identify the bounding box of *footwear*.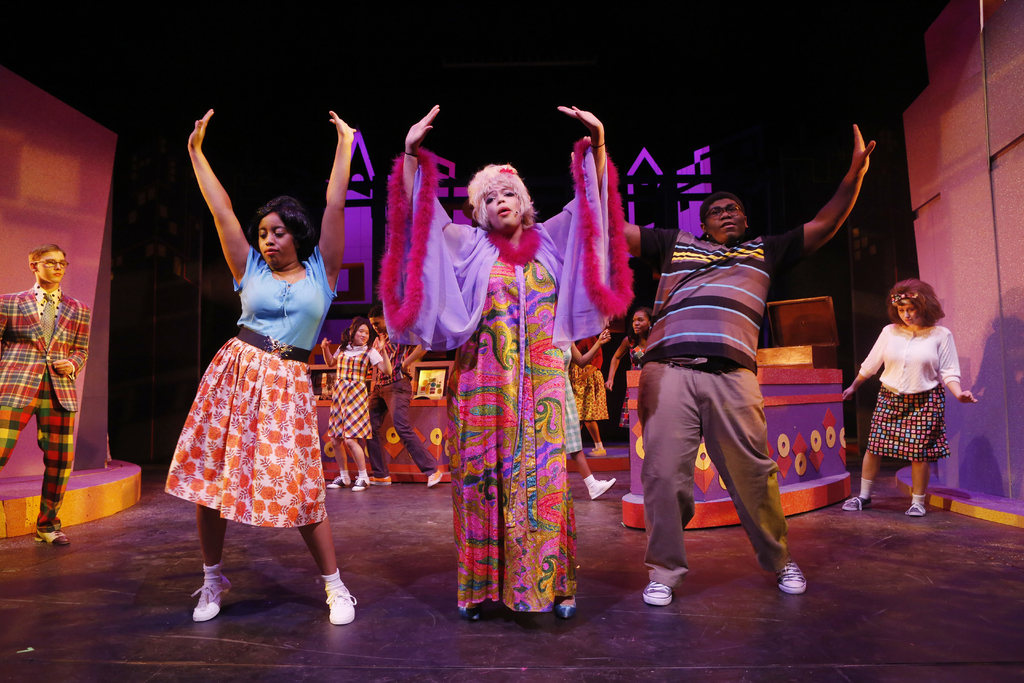
BBox(844, 497, 874, 514).
